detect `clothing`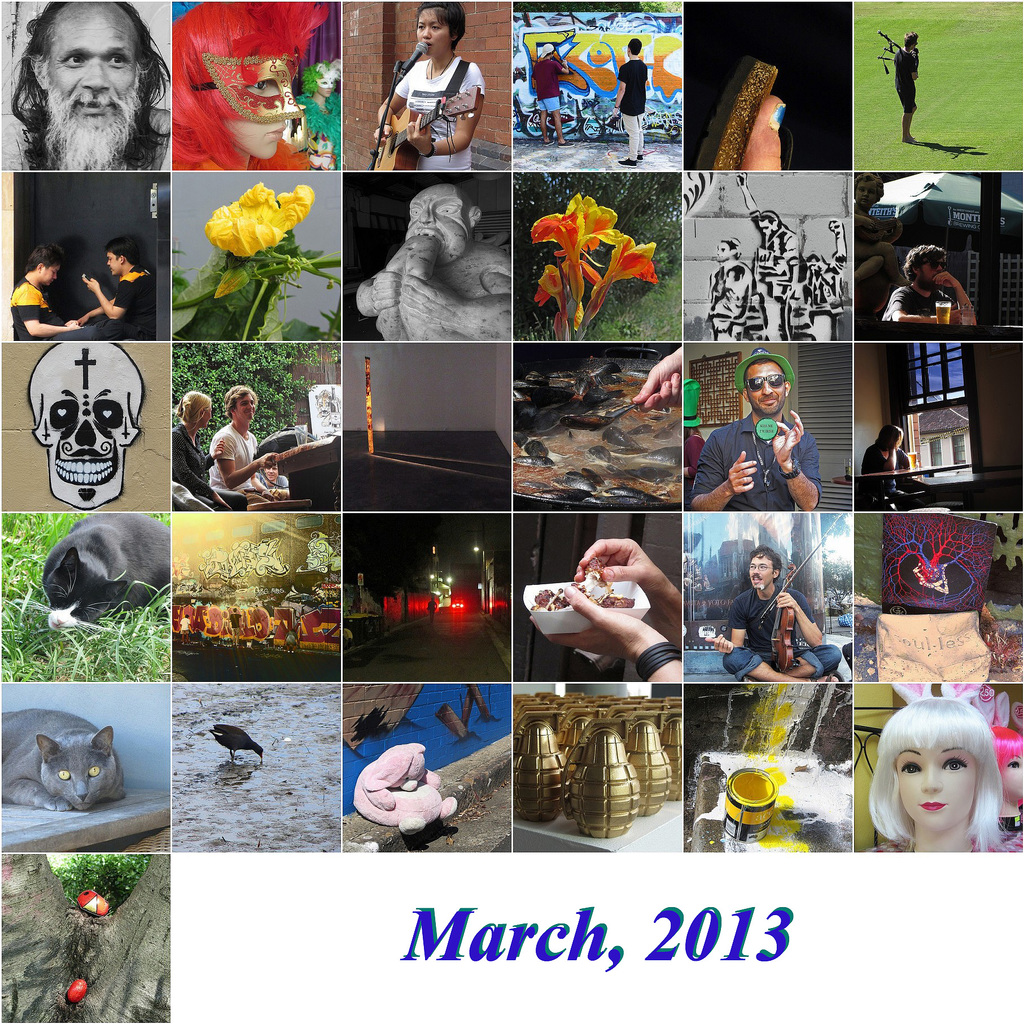
bbox=(533, 60, 563, 115)
